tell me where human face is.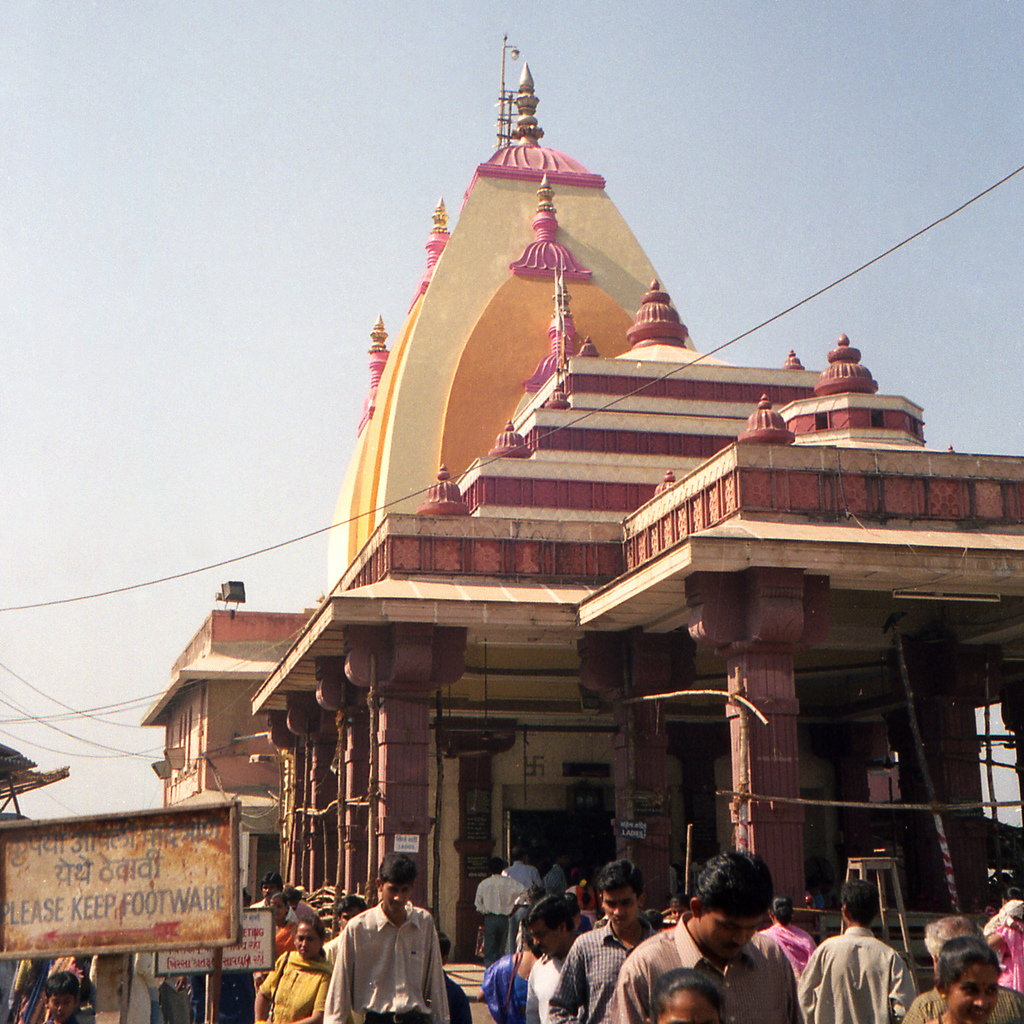
human face is at (x1=296, y1=922, x2=322, y2=960).
